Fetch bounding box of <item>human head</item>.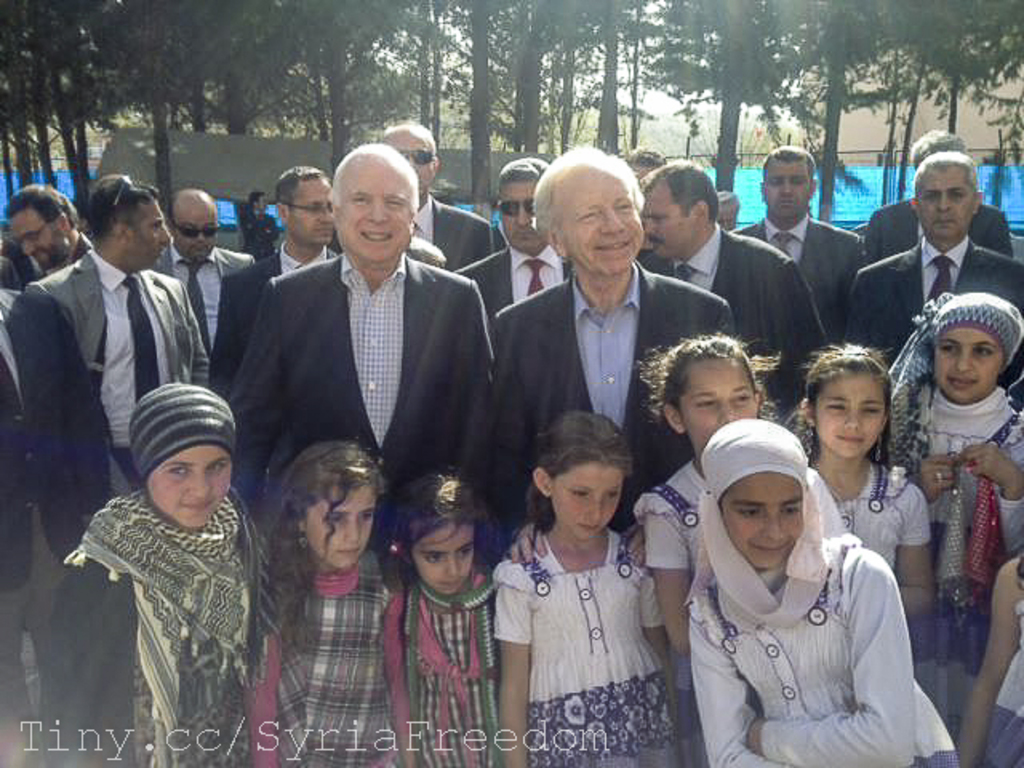
Bbox: Rect(926, 290, 1022, 402).
